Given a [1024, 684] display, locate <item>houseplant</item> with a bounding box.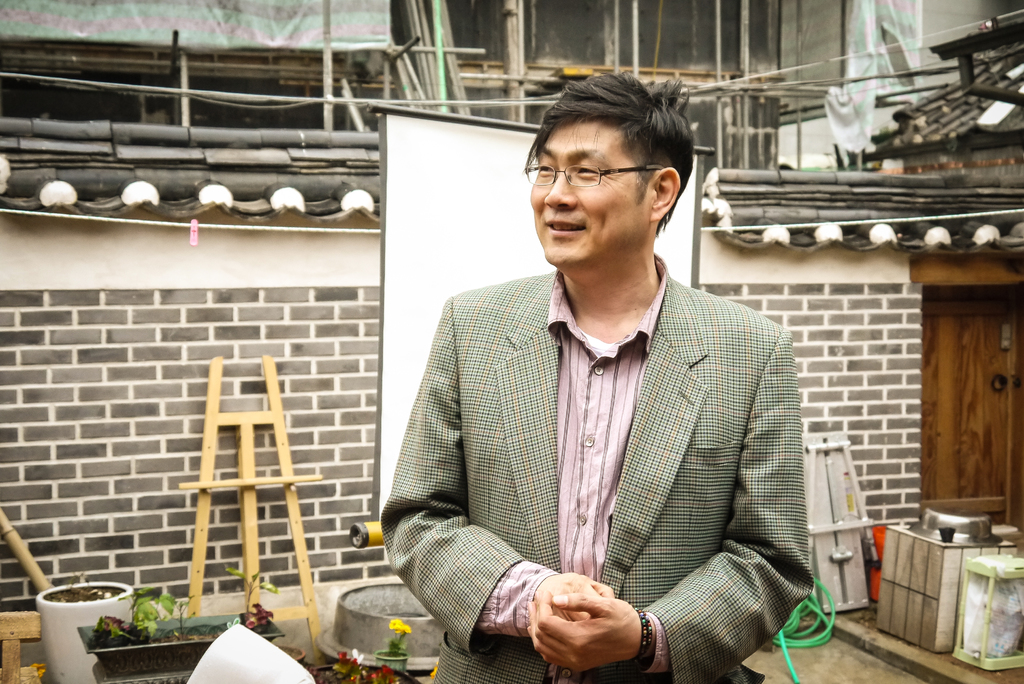
Located: 372:614:414:676.
